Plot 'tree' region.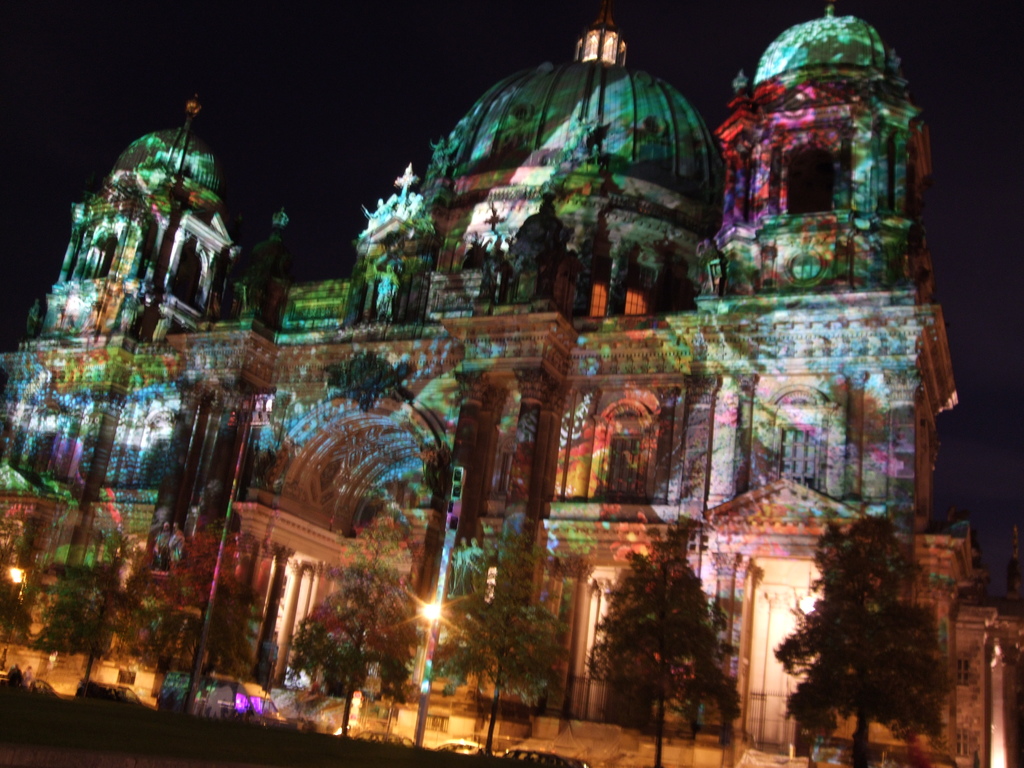
Plotted at 35, 528, 169, 689.
